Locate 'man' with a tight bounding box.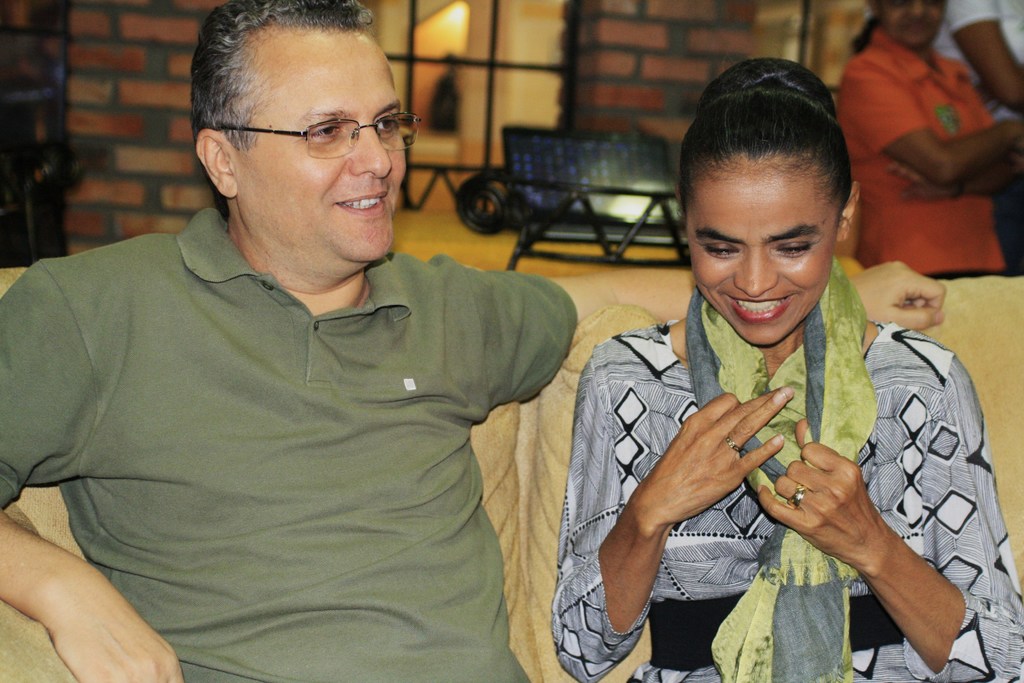
x1=114 y1=67 x2=852 y2=680.
